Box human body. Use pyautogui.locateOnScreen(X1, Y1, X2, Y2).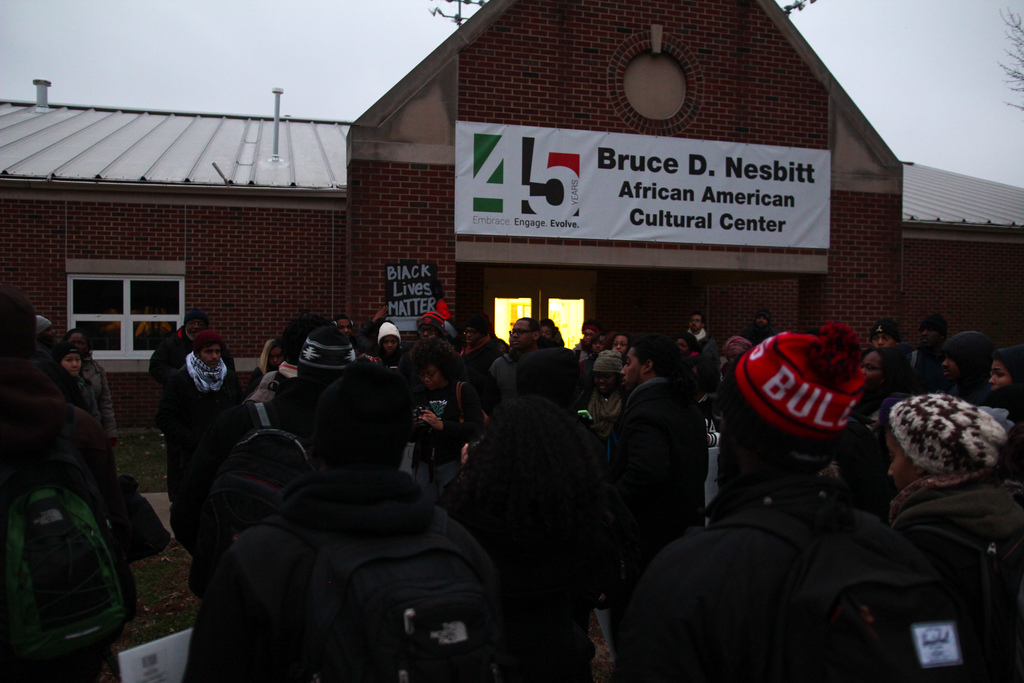
pyautogui.locateOnScreen(188, 363, 495, 680).
